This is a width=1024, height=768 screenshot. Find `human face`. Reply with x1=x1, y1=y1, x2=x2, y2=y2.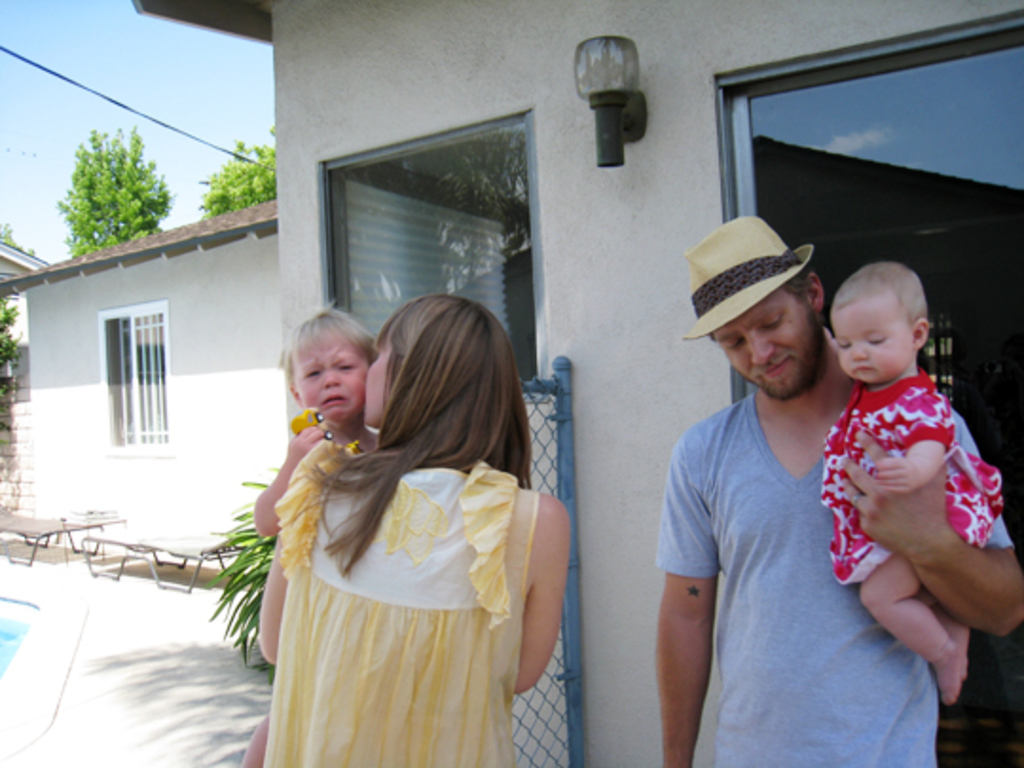
x1=283, y1=330, x2=366, y2=434.
